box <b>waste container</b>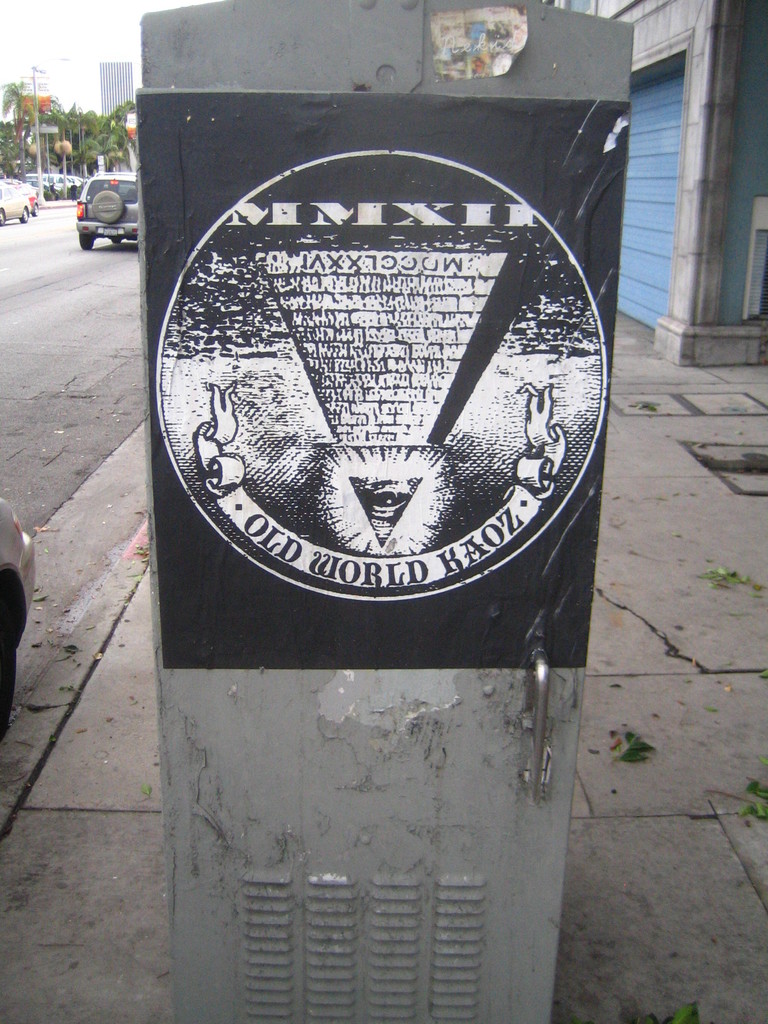
{"left": 134, "top": 0, "right": 634, "bottom": 1023}
